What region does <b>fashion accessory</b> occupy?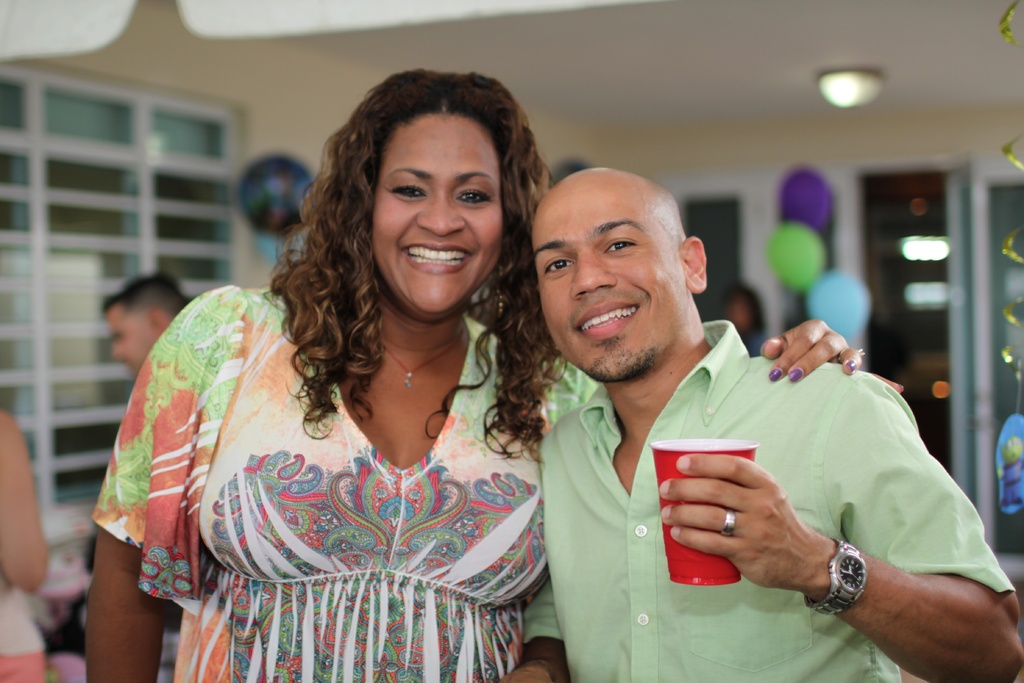
bbox=[721, 508, 738, 539].
